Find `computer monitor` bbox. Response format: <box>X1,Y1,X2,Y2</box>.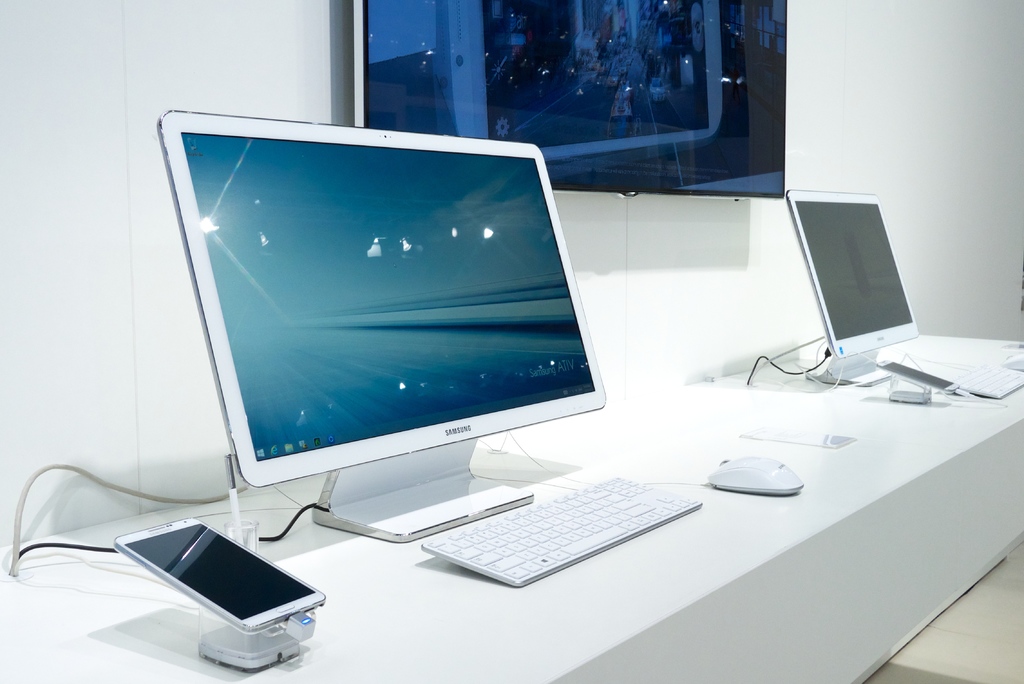
<box>785,191,923,386</box>.
